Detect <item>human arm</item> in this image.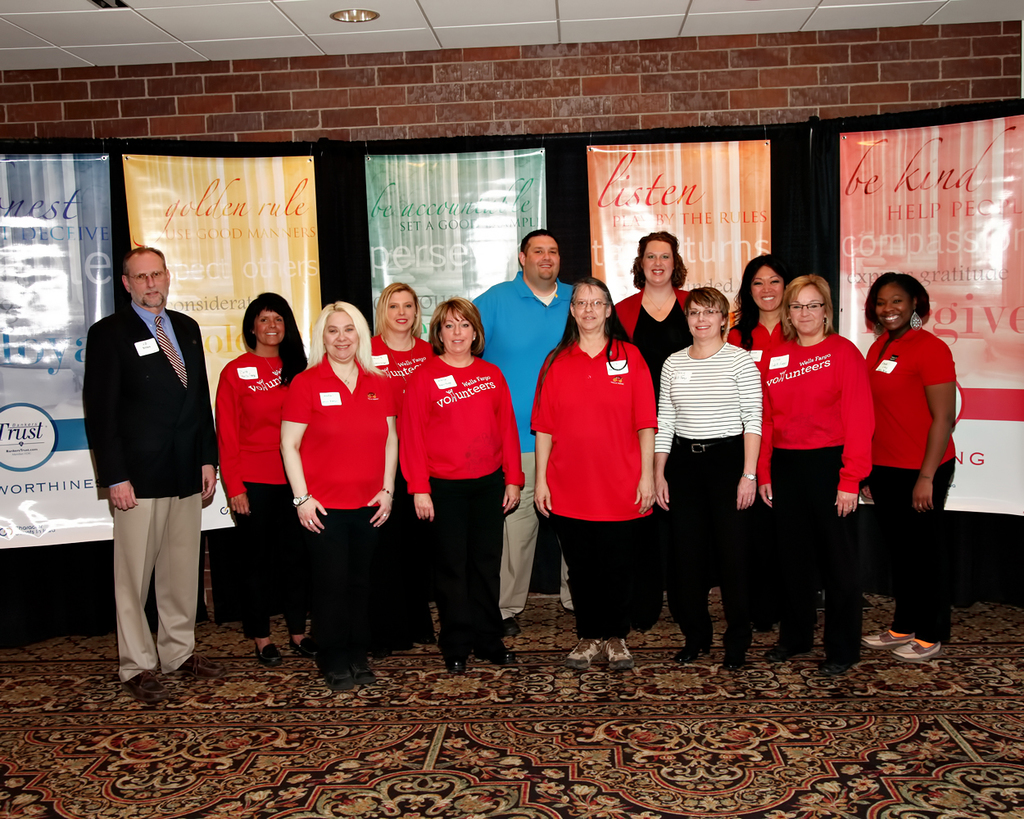
Detection: 396/375/432/527.
